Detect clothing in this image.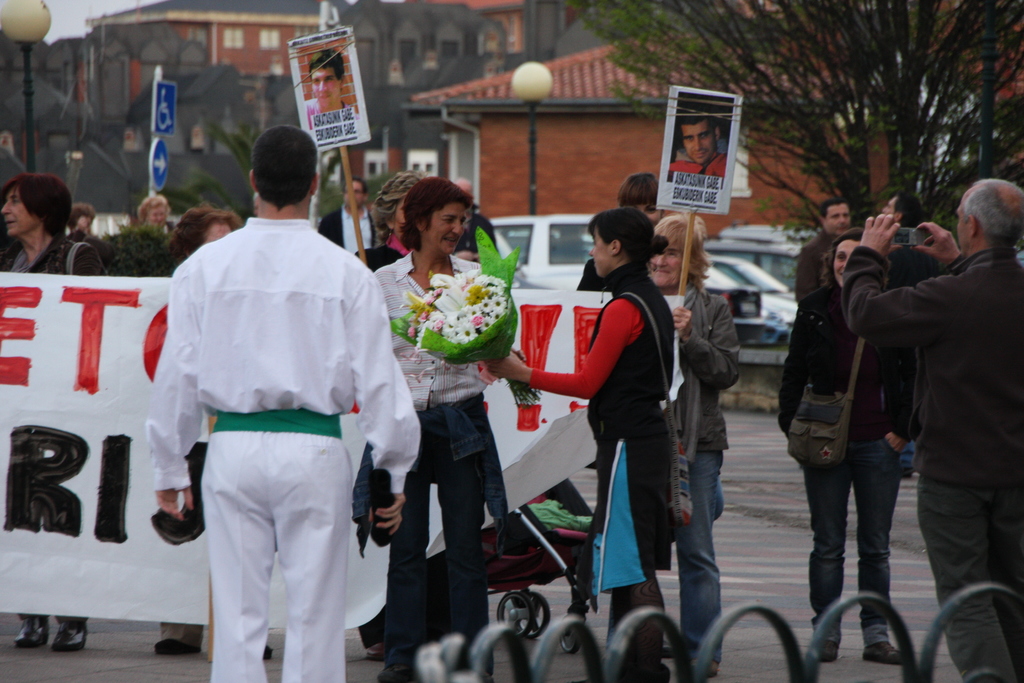
Detection: box=[659, 281, 743, 661].
